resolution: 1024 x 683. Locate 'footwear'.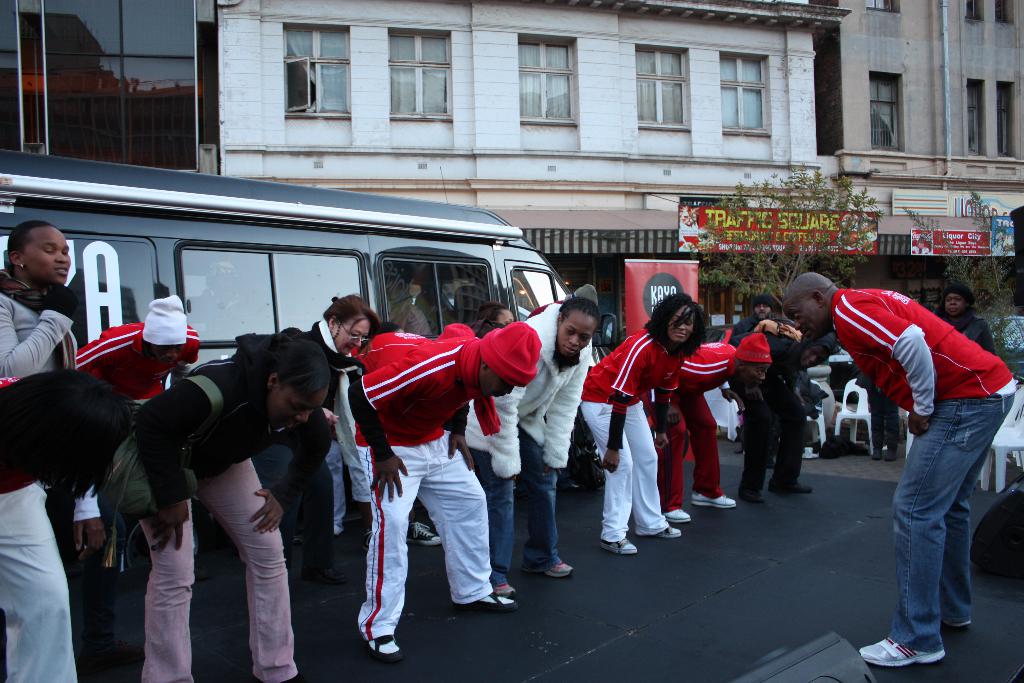
crop(666, 507, 689, 524).
